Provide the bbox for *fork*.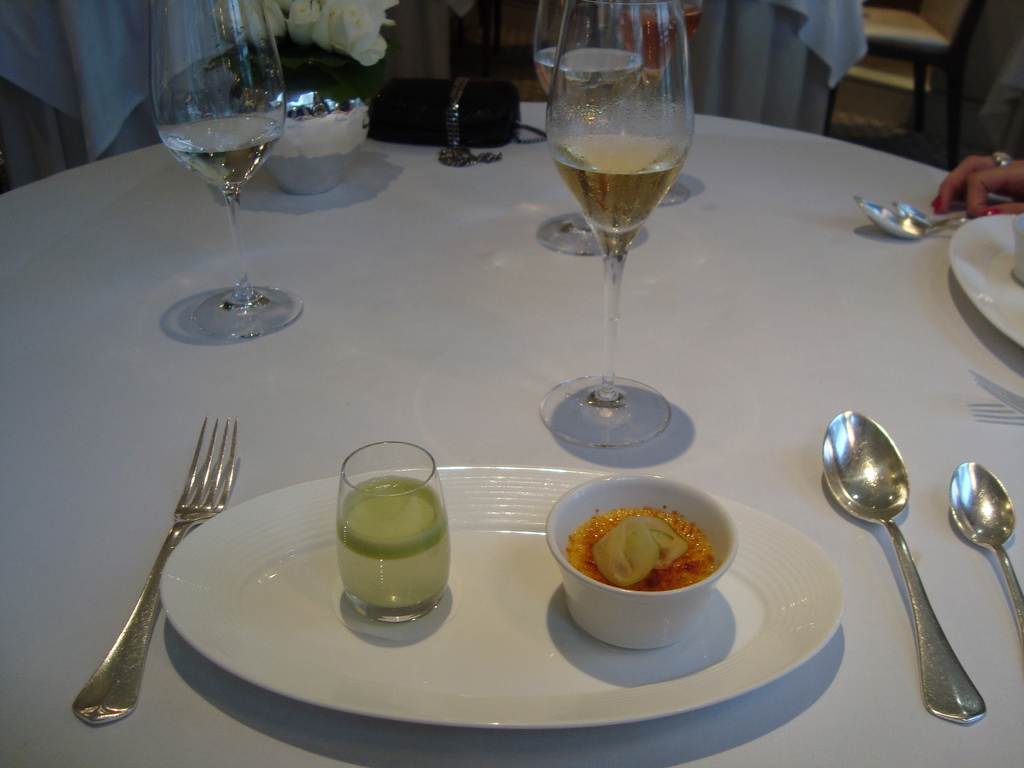
<bbox>71, 413, 237, 726</bbox>.
